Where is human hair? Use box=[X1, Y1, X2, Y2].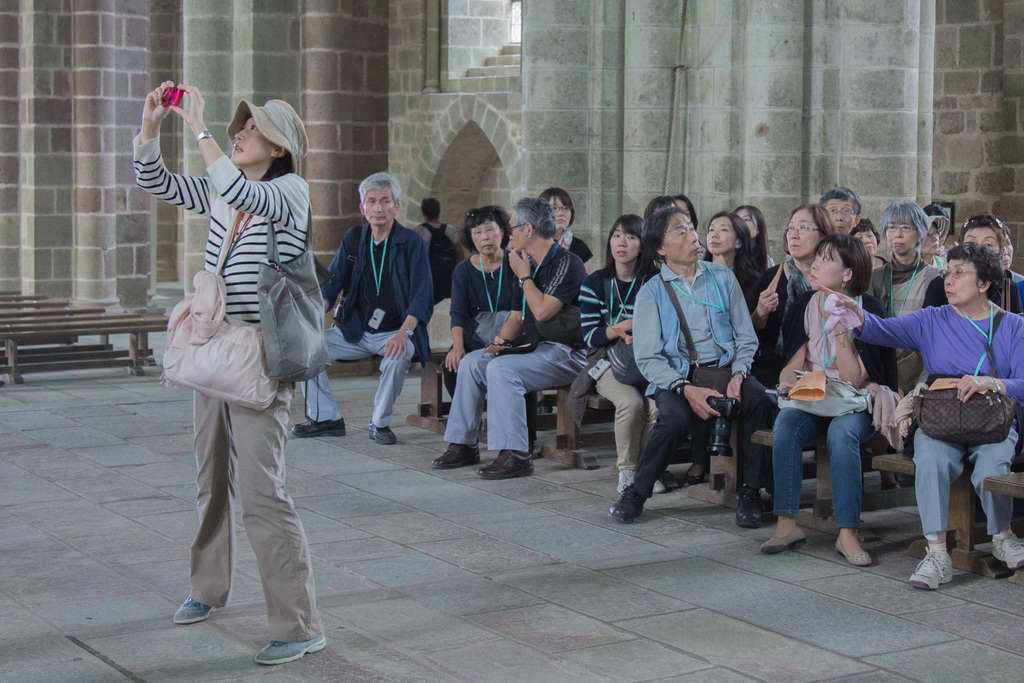
box=[353, 165, 400, 201].
